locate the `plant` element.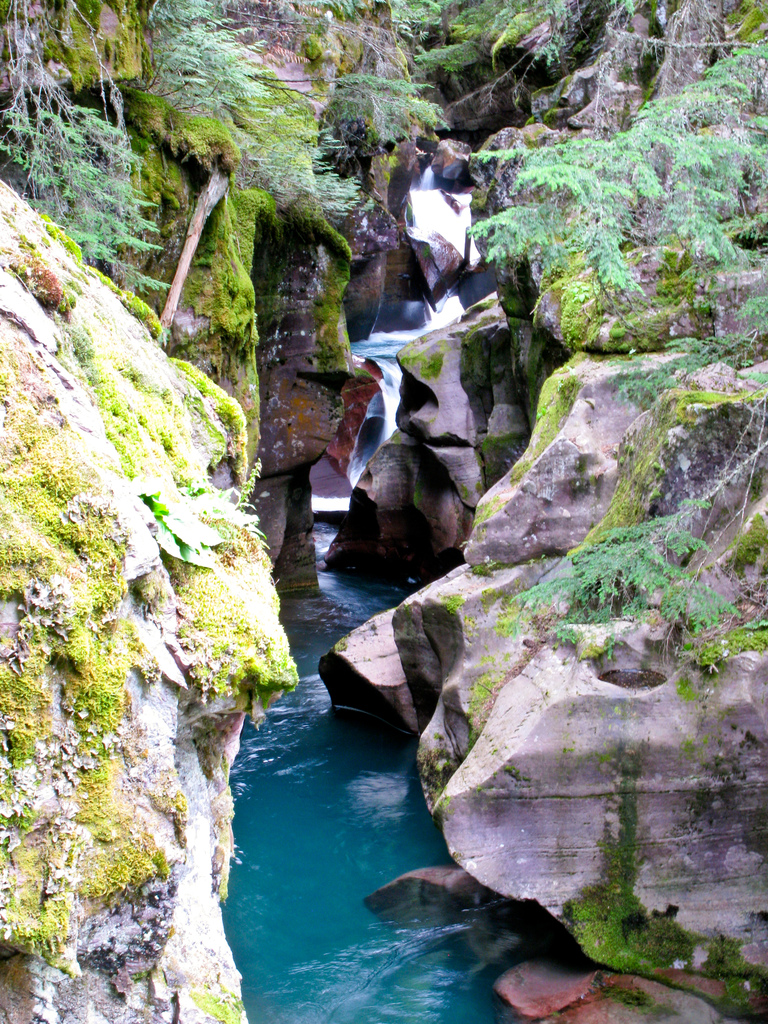
Element bbox: rect(507, 513, 735, 663).
